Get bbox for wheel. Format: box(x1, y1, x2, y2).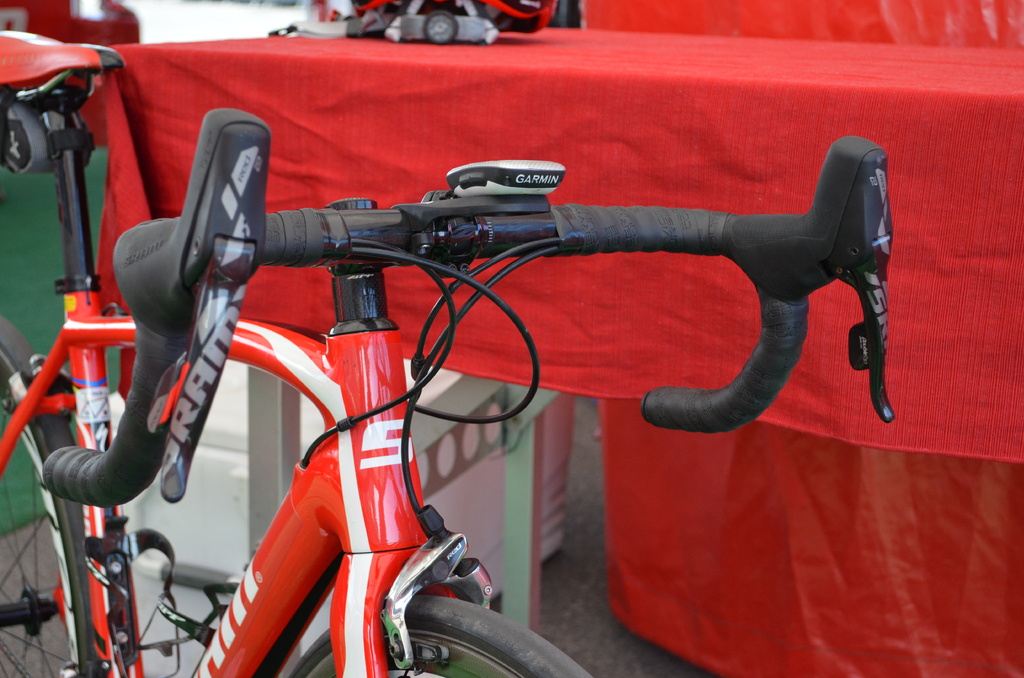
box(281, 585, 600, 677).
